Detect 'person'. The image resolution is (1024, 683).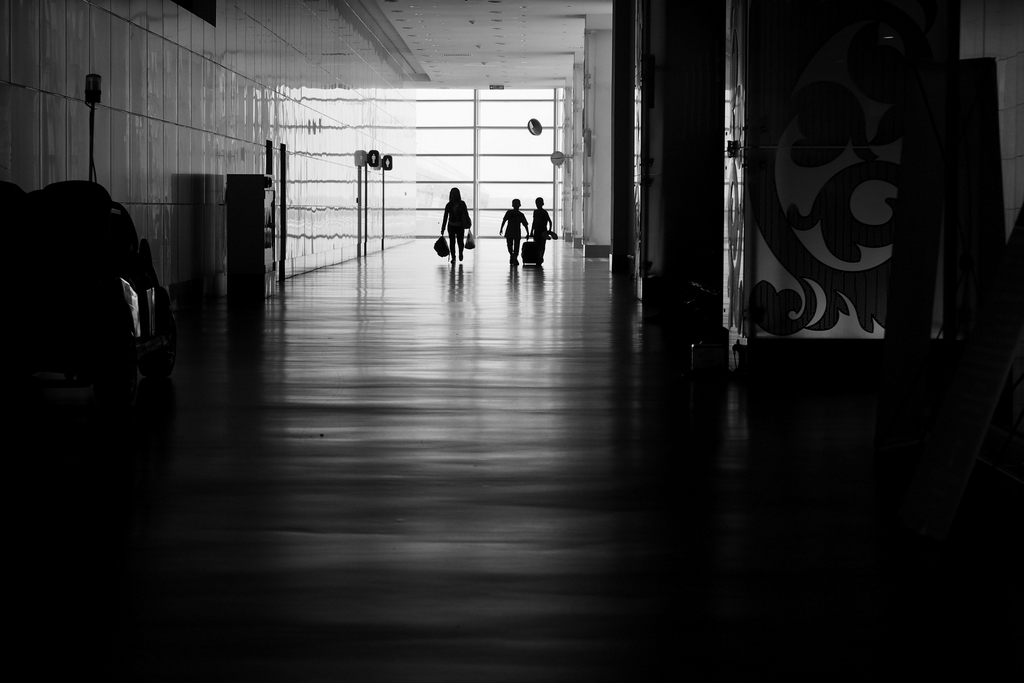
bbox=[497, 200, 531, 267].
